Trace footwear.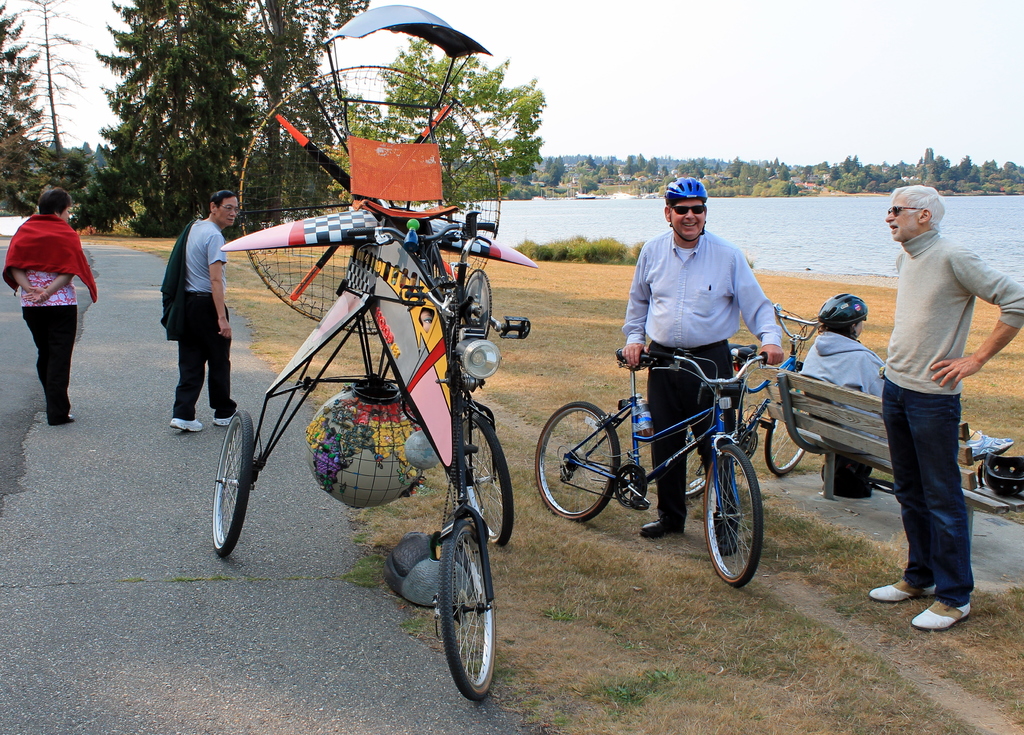
Traced to [left=164, top=417, right=205, bottom=436].
